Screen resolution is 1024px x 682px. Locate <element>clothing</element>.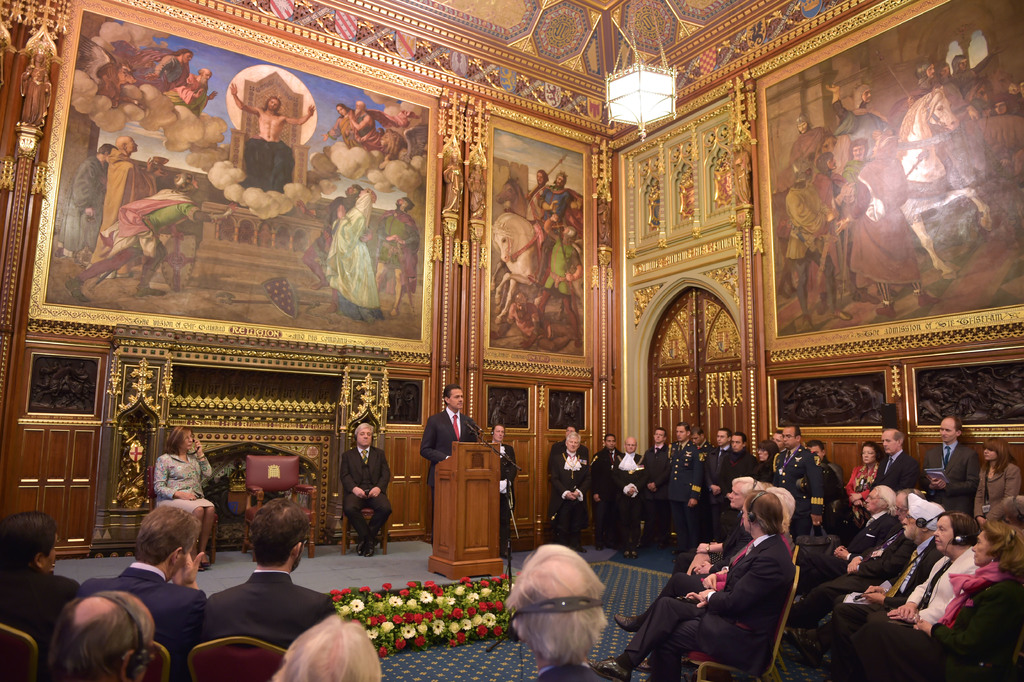
{"x1": 495, "y1": 433, "x2": 514, "y2": 547}.
